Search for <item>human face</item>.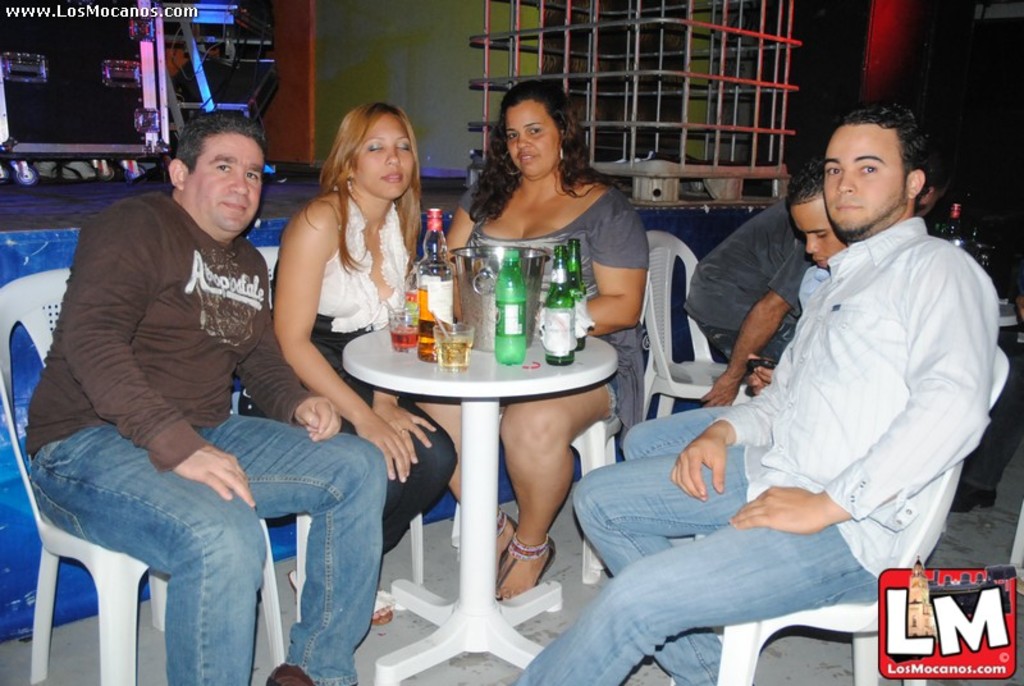
Found at bbox(815, 118, 902, 232).
